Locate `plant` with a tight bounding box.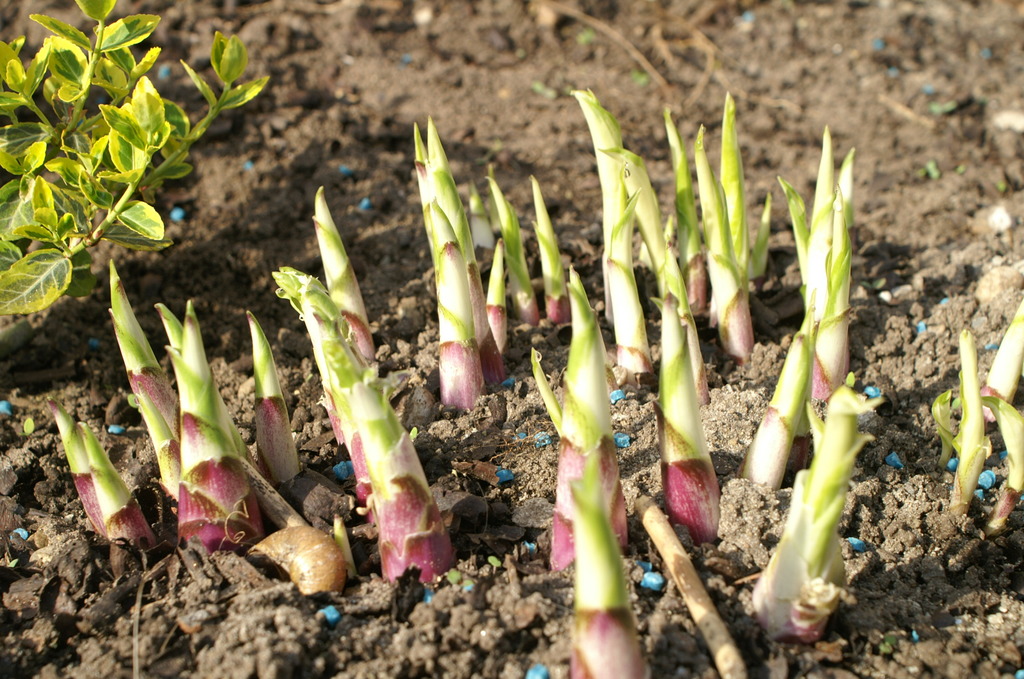
(950,293,1023,544).
